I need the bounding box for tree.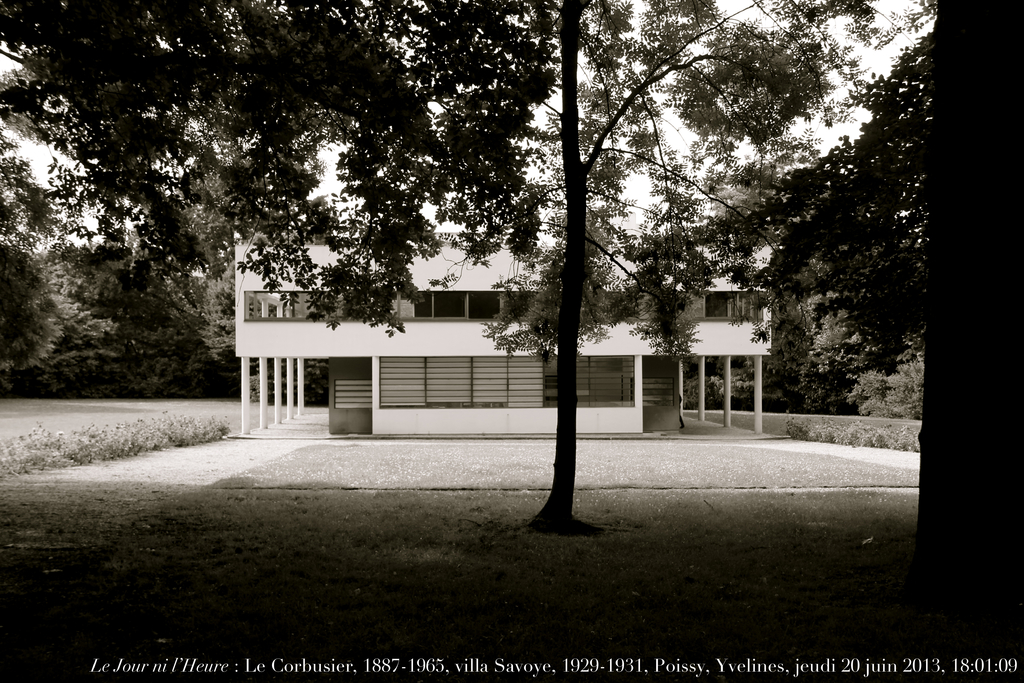
Here it is: rect(154, 322, 241, 401).
